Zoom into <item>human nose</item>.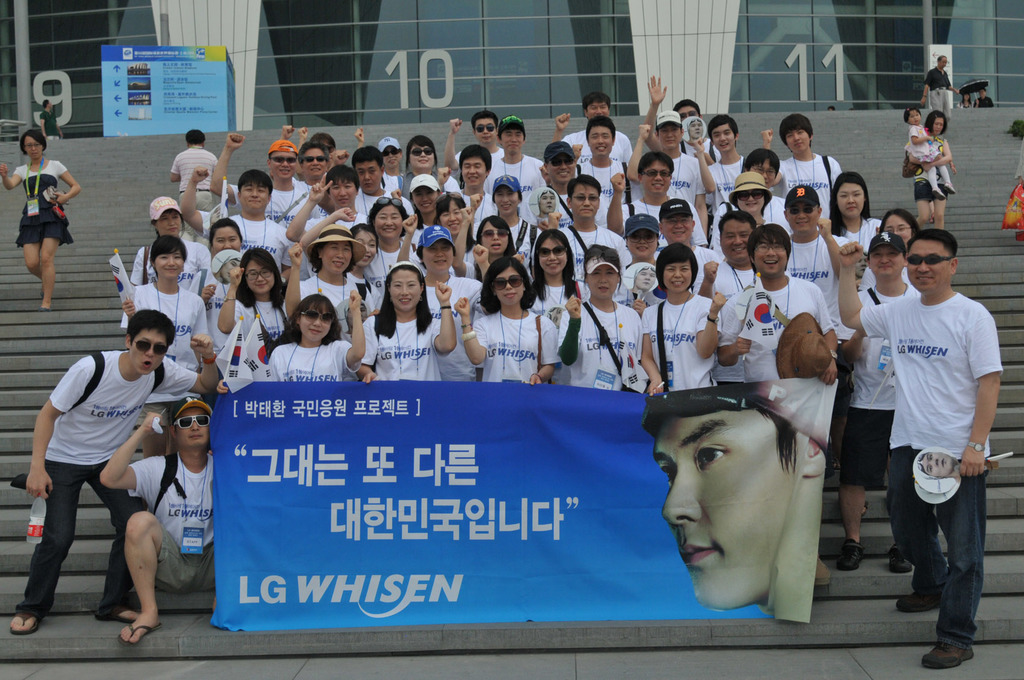
Zoom target: (366, 243, 370, 254).
